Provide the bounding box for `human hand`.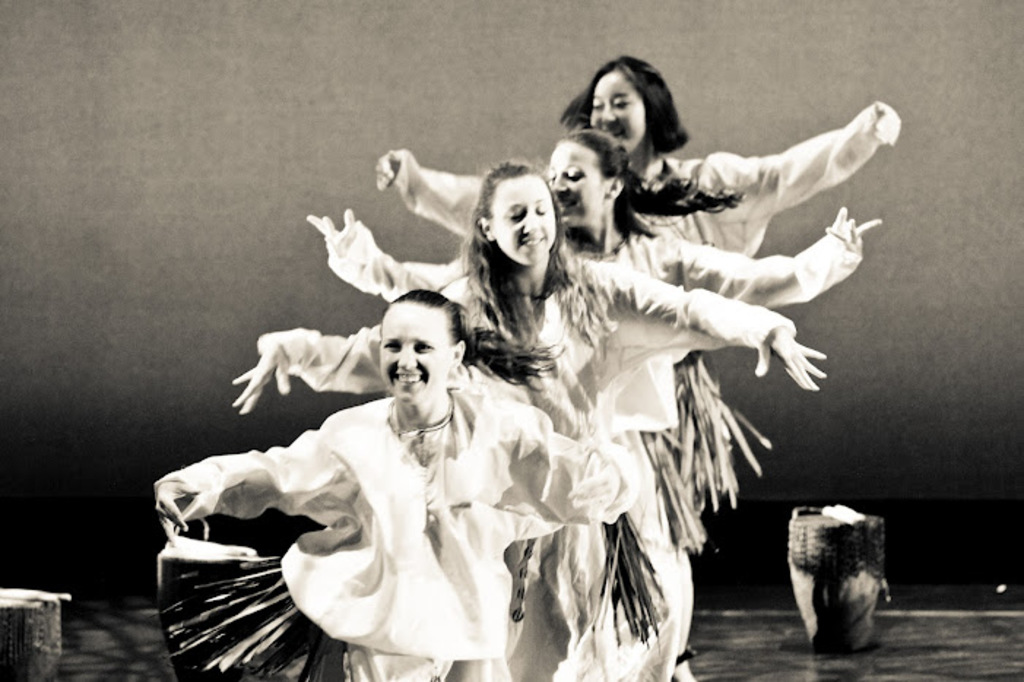
BBox(304, 210, 361, 251).
